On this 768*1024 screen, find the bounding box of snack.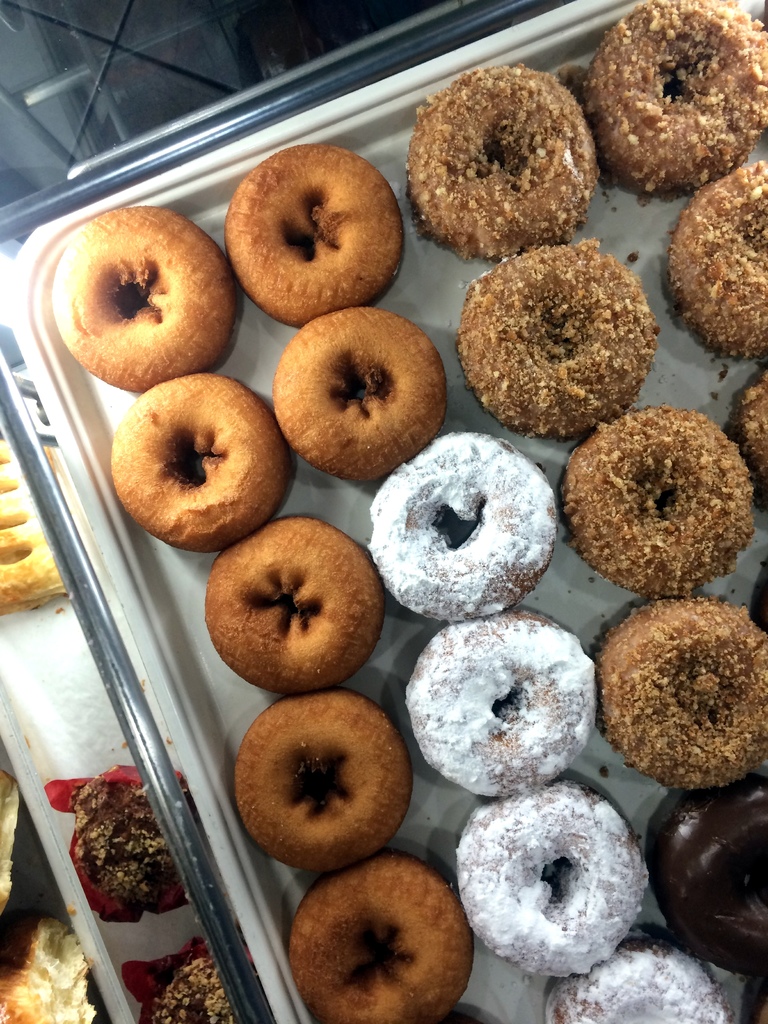
Bounding box: left=138, top=949, right=257, bottom=1023.
